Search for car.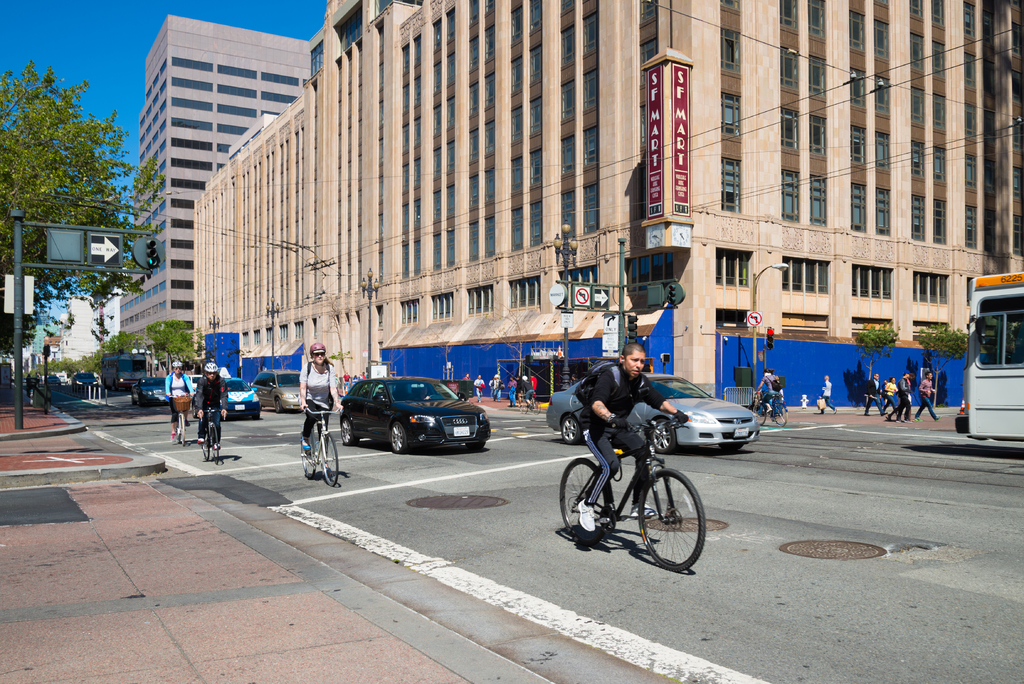
Found at 339, 361, 491, 455.
